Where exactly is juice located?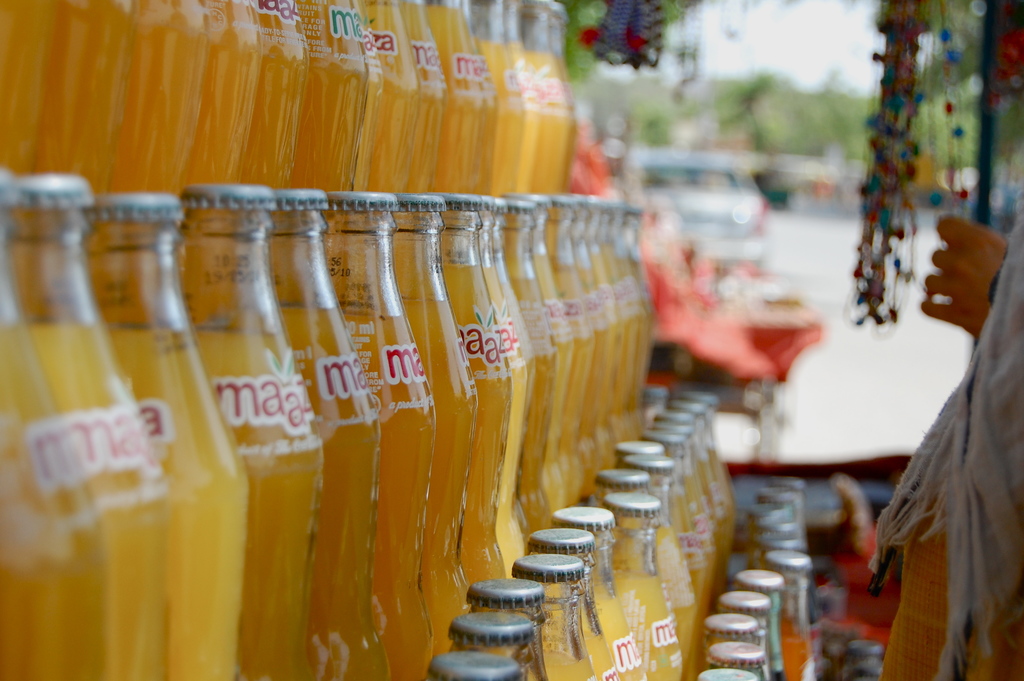
Its bounding box is rect(273, 318, 390, 675).
